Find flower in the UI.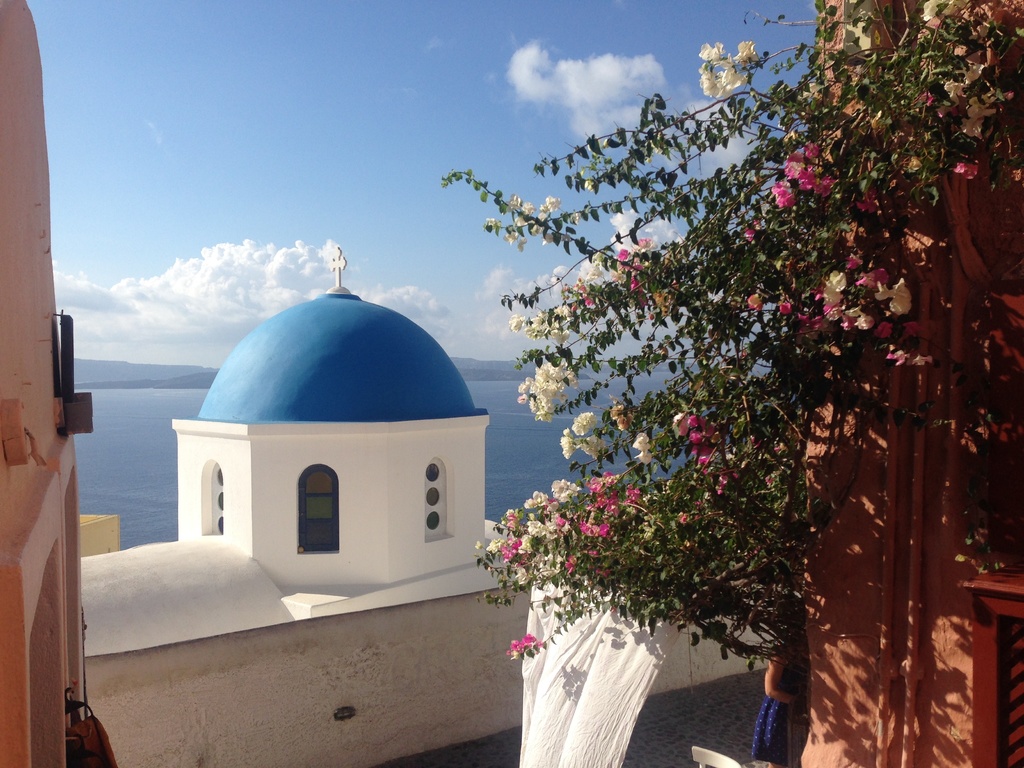
UI element at box(768, 141, 830, 206).
